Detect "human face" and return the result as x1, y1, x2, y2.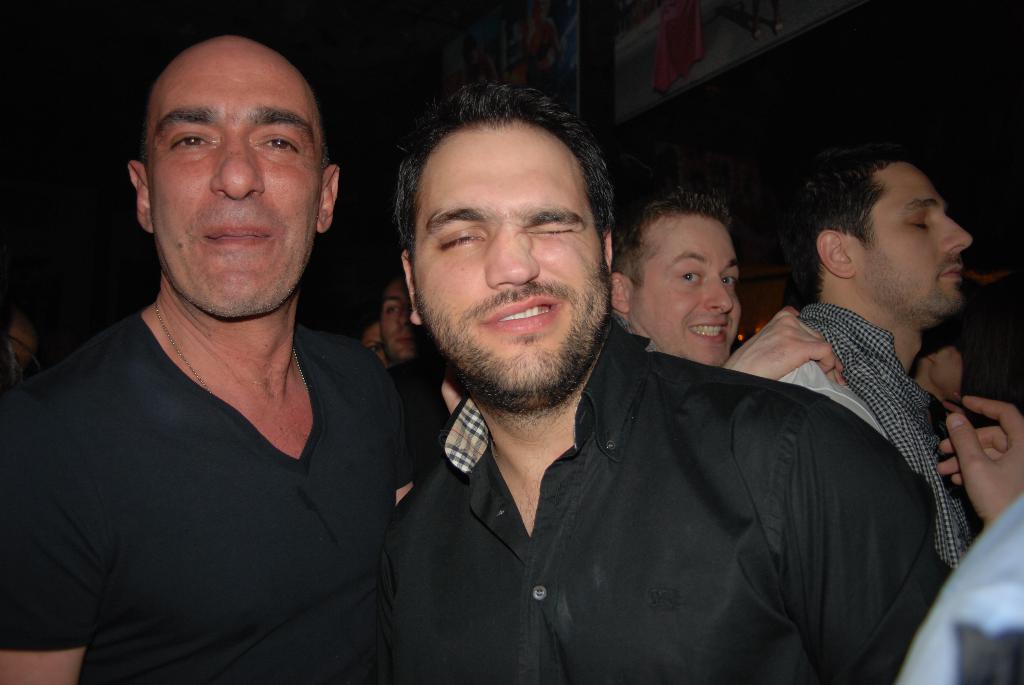
630, 210, 756, 363.
